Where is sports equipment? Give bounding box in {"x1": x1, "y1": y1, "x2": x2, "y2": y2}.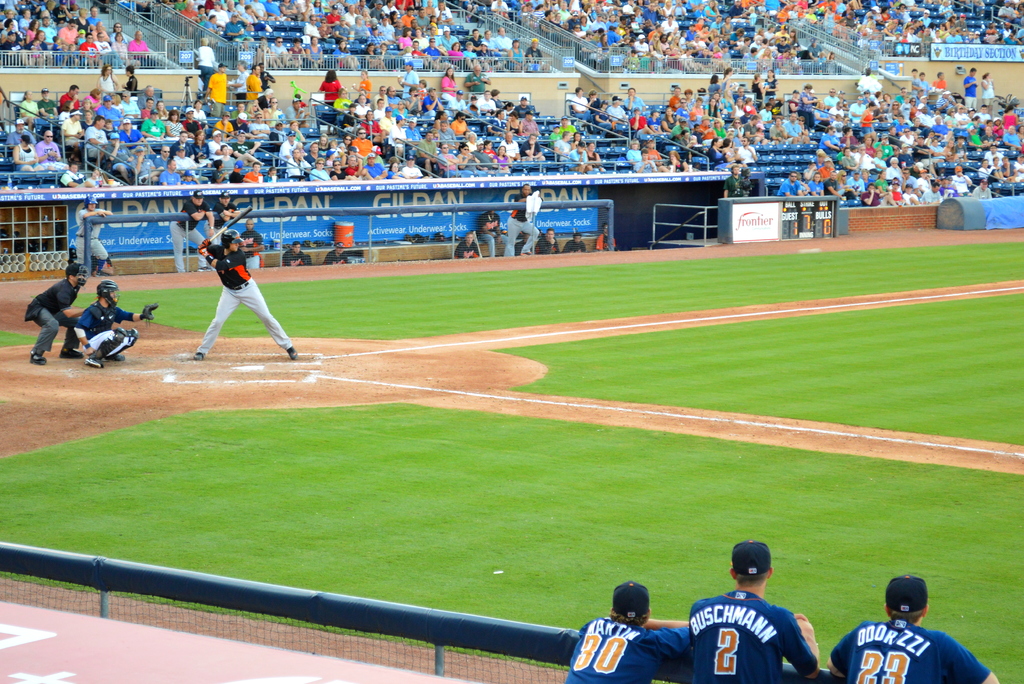
{"x1": 109, "y1": 326, "x2": 139, "y2": 359}.
